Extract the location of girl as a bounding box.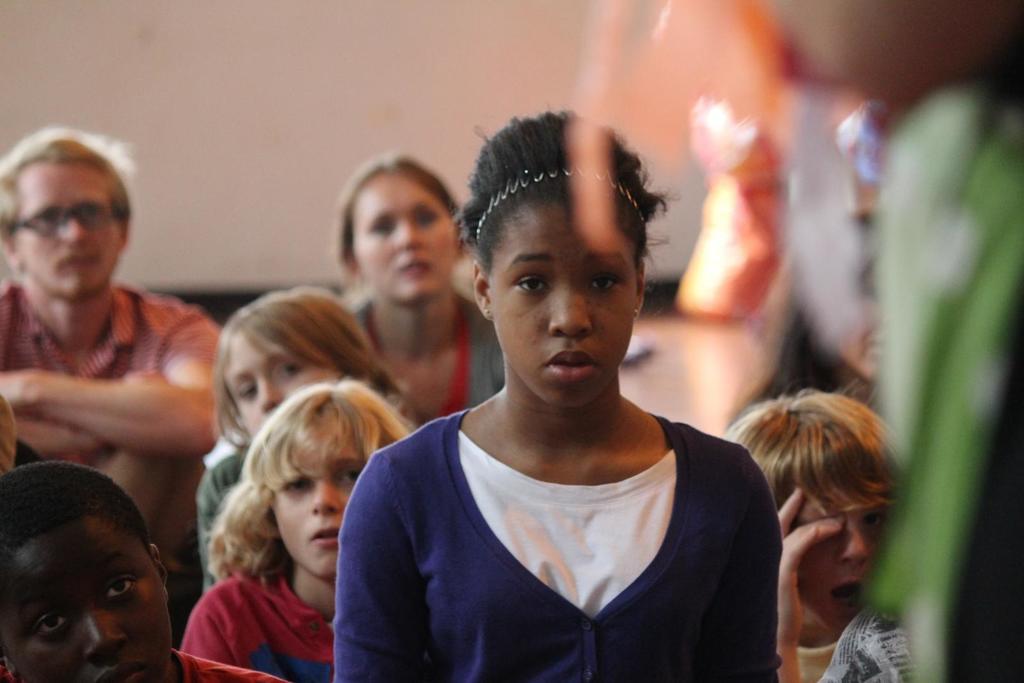
bbox=[197, 284, 411, 595].
